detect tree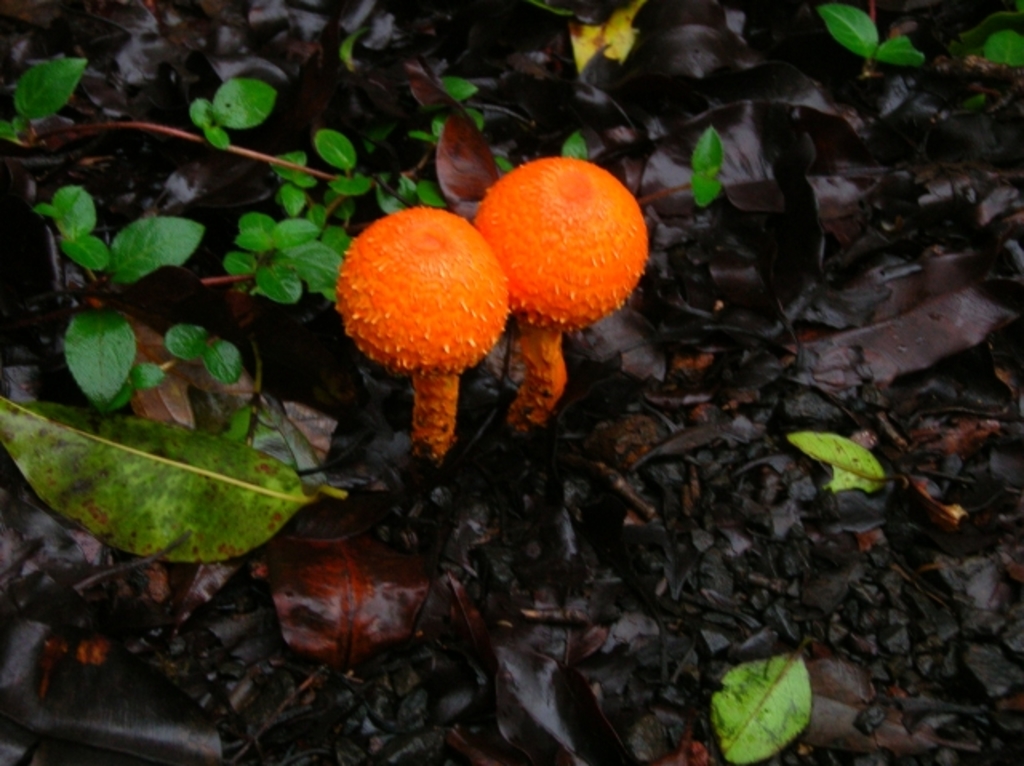
box(5, 0, 1022, 764)
